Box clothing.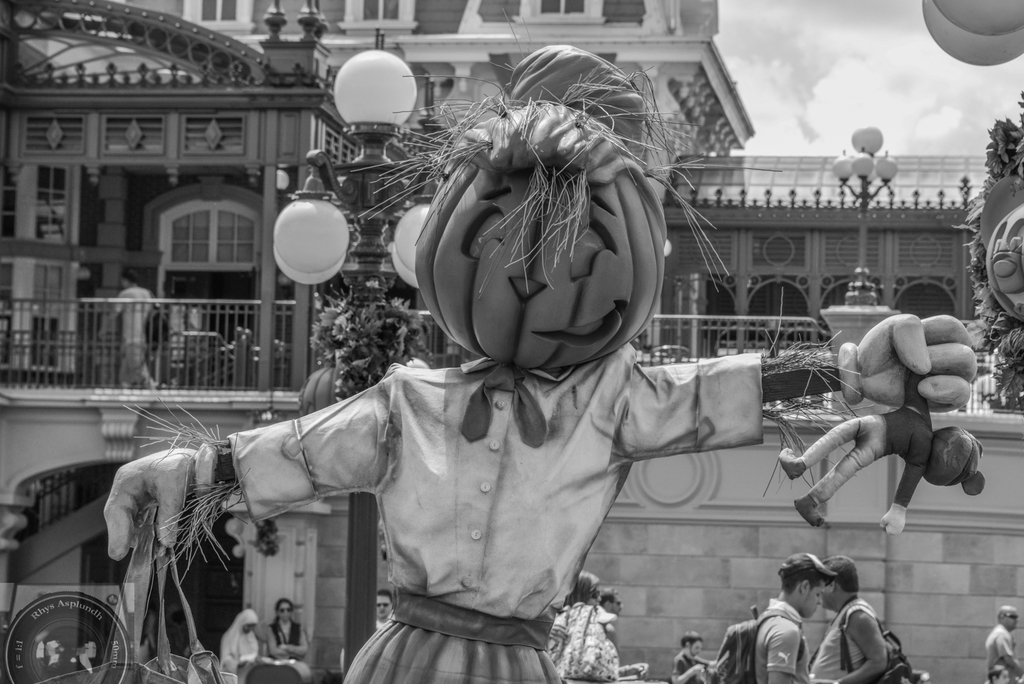
(x1=673, y1=648, x2=724, y2=683).
